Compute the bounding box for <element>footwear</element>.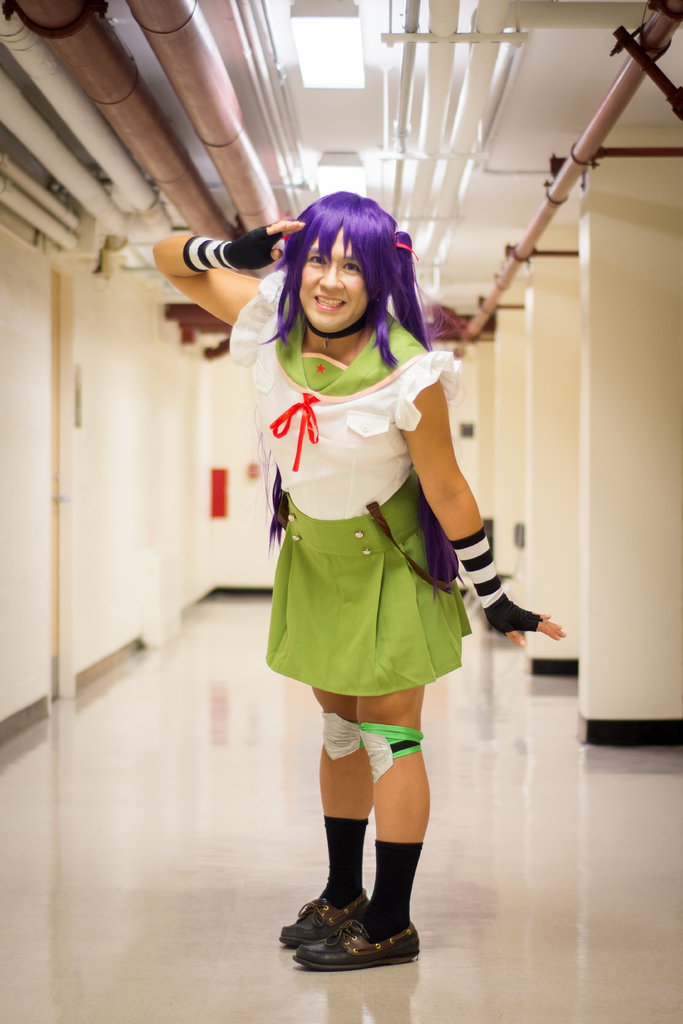
bbox(289, 882, 375, 945).
